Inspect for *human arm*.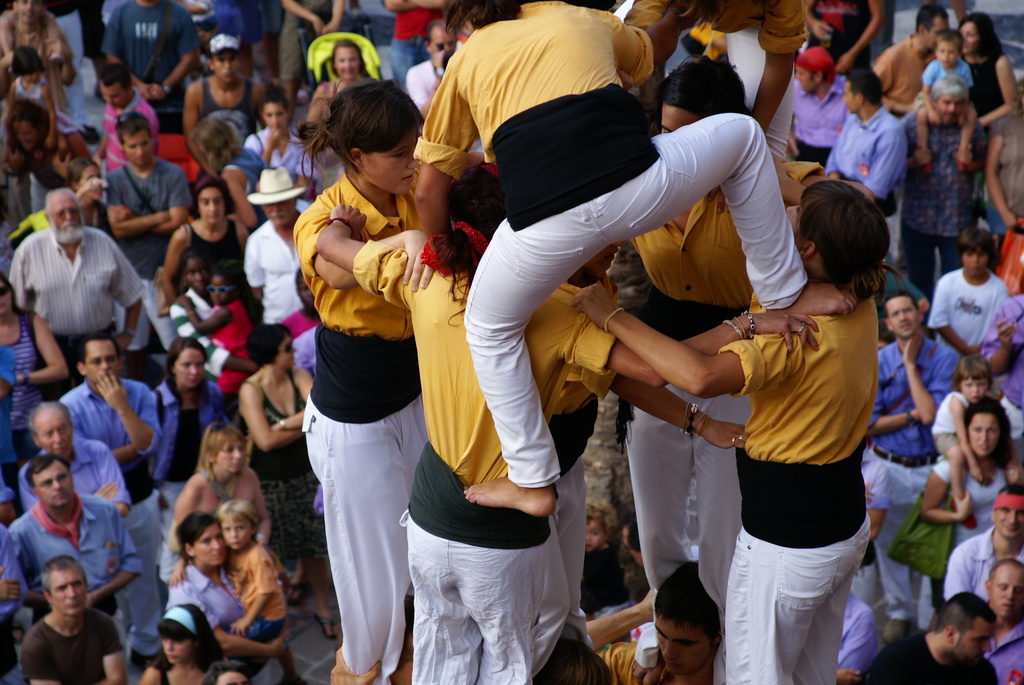
Inspection: 381/1/420/22.
